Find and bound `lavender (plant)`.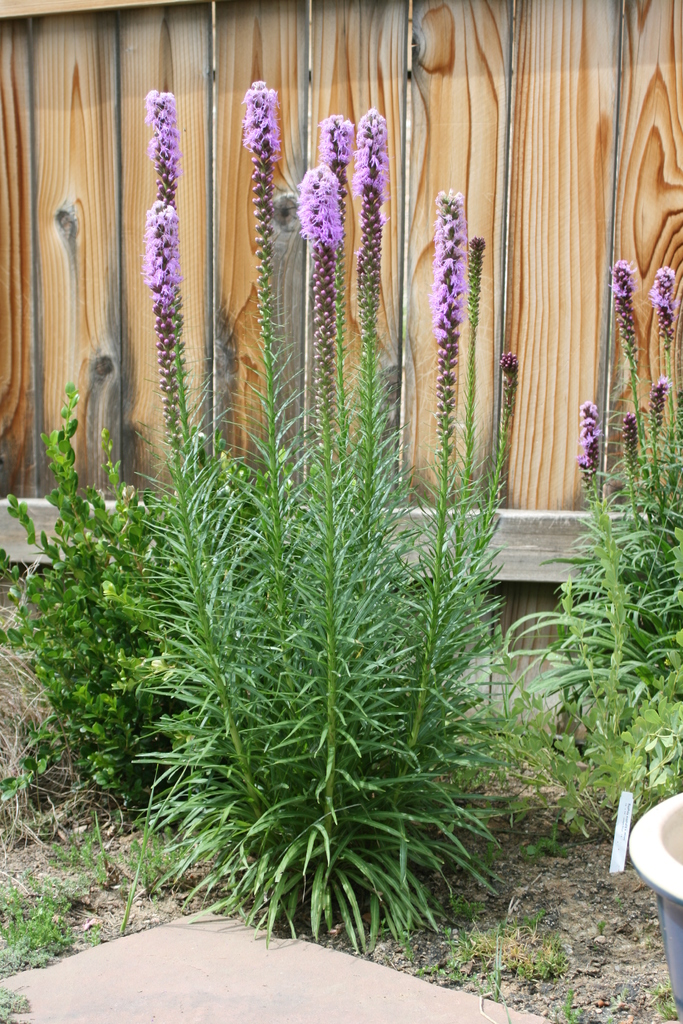
Bound: BBox(237, 84, 283, 404).
